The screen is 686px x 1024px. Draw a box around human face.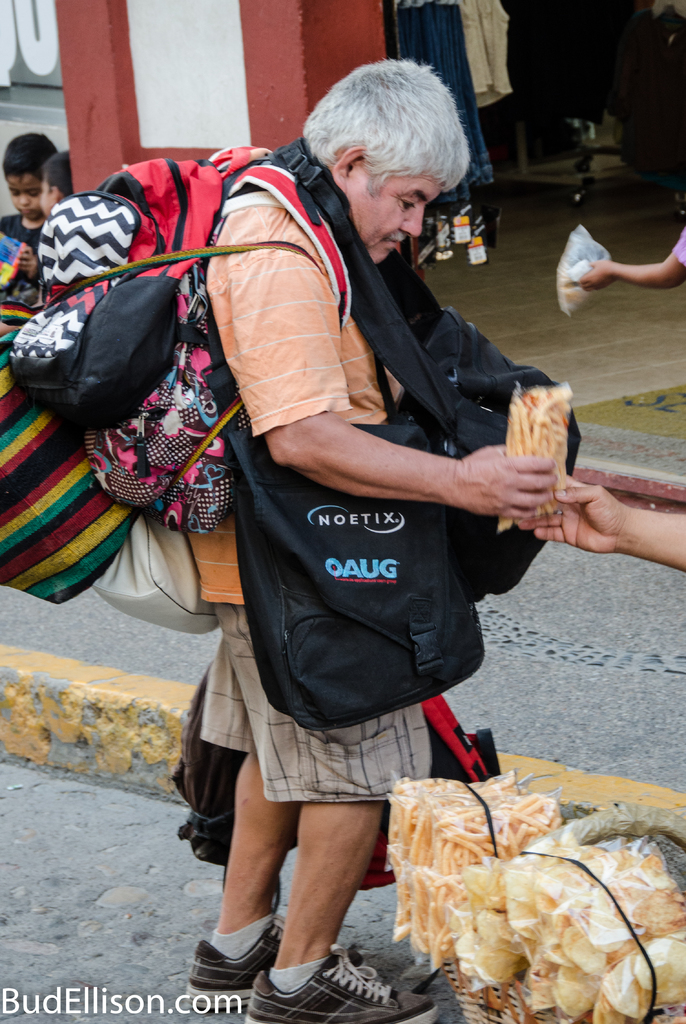
{"x1": 8, "y1": 172, "x2": 41, "y2": 221}.
